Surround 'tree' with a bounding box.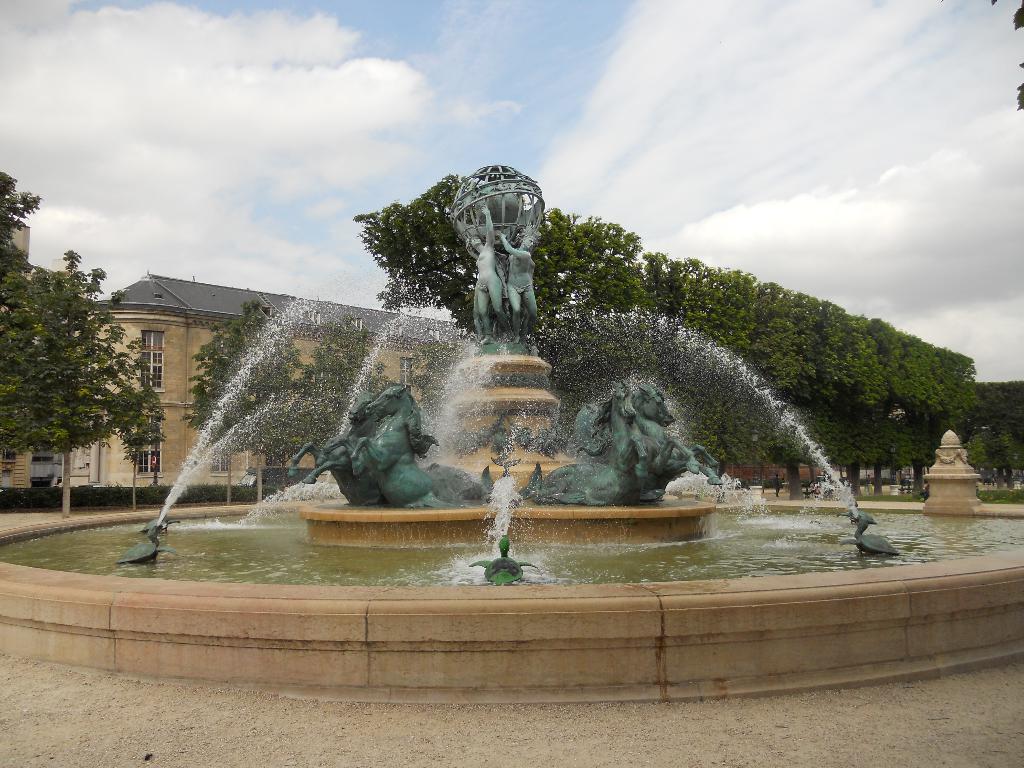
detection(107, 369, 159, 509).
